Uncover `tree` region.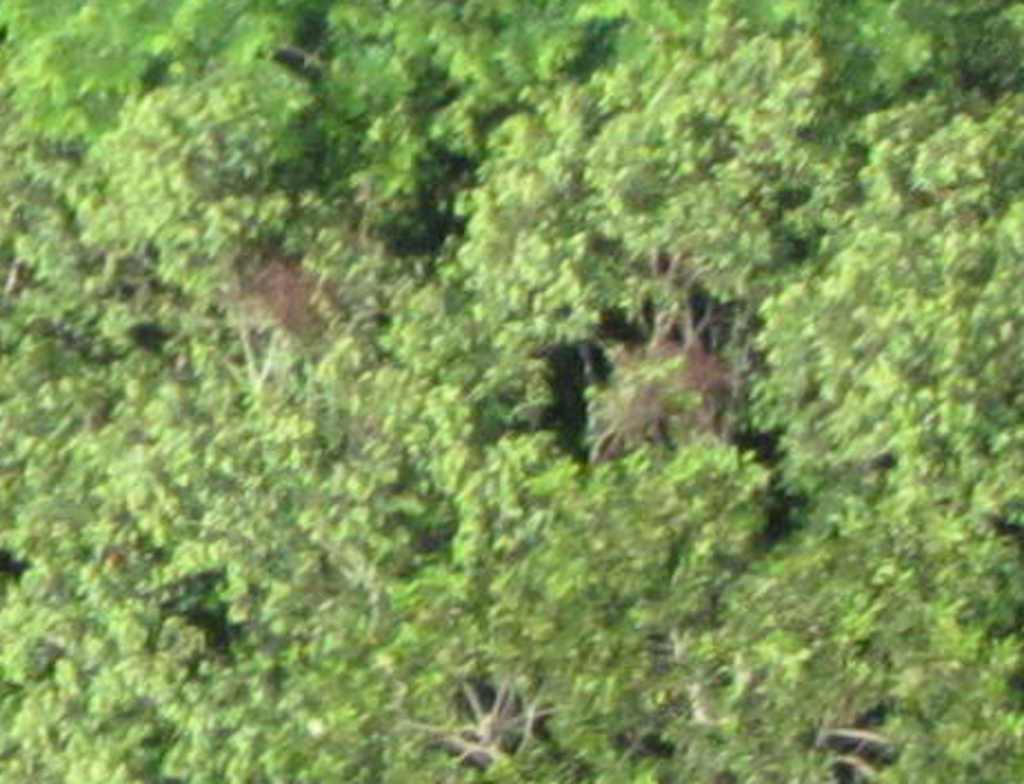
Uncovered: 0:0:1020:782.
